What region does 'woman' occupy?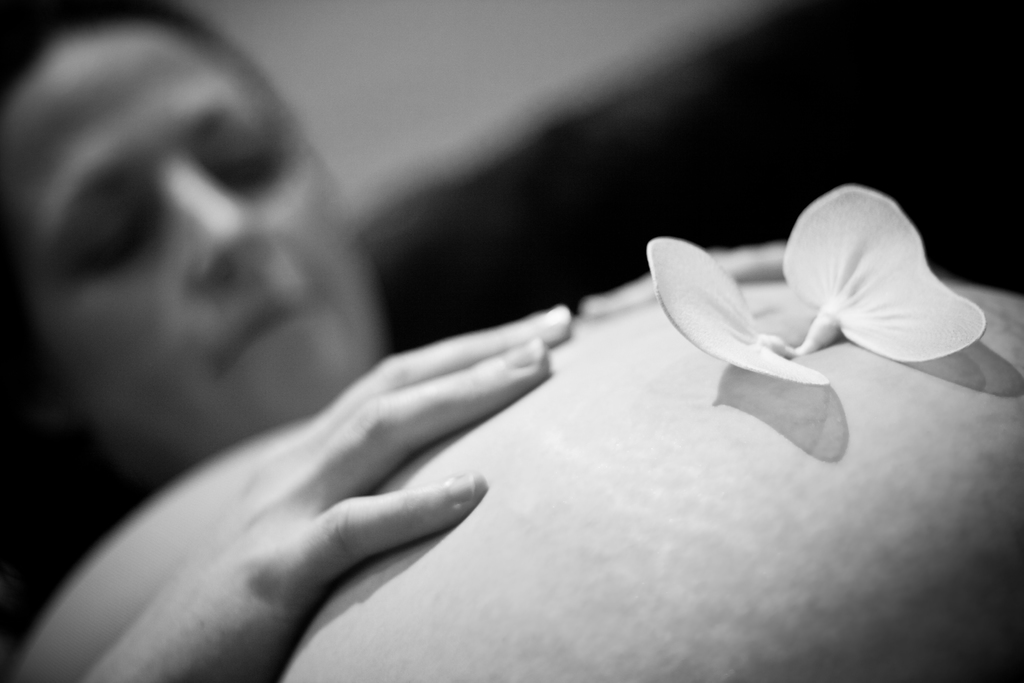
[8, 5, 1023, 682].
